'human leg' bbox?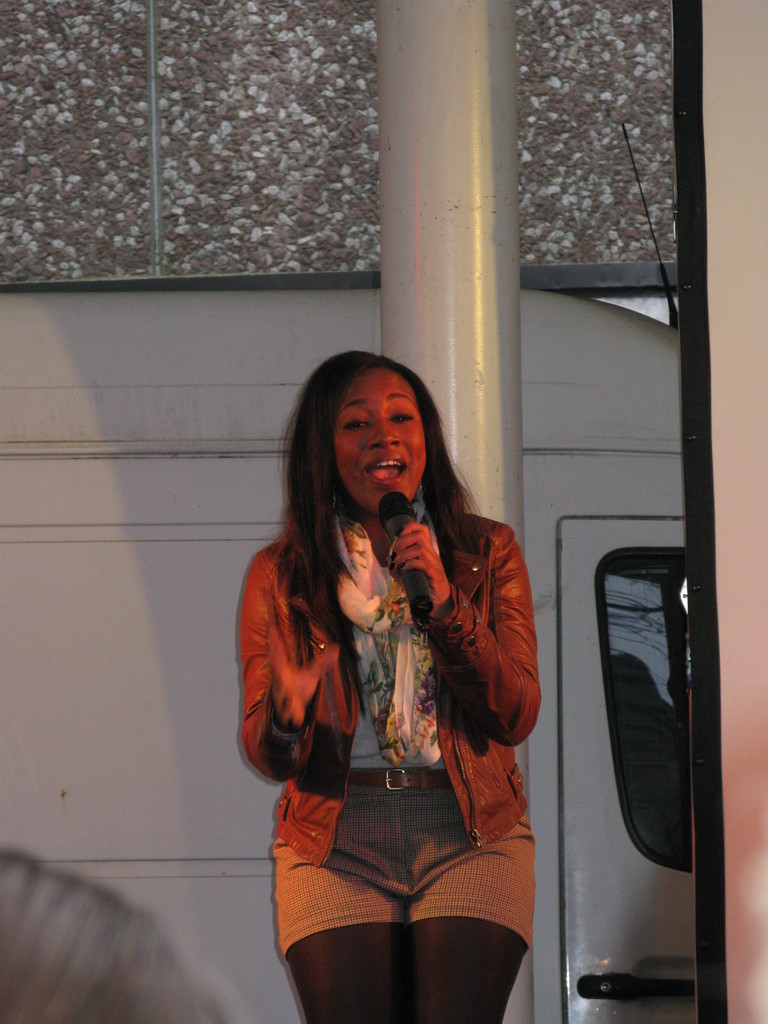
BBox(403, 799, 544, 1012)
